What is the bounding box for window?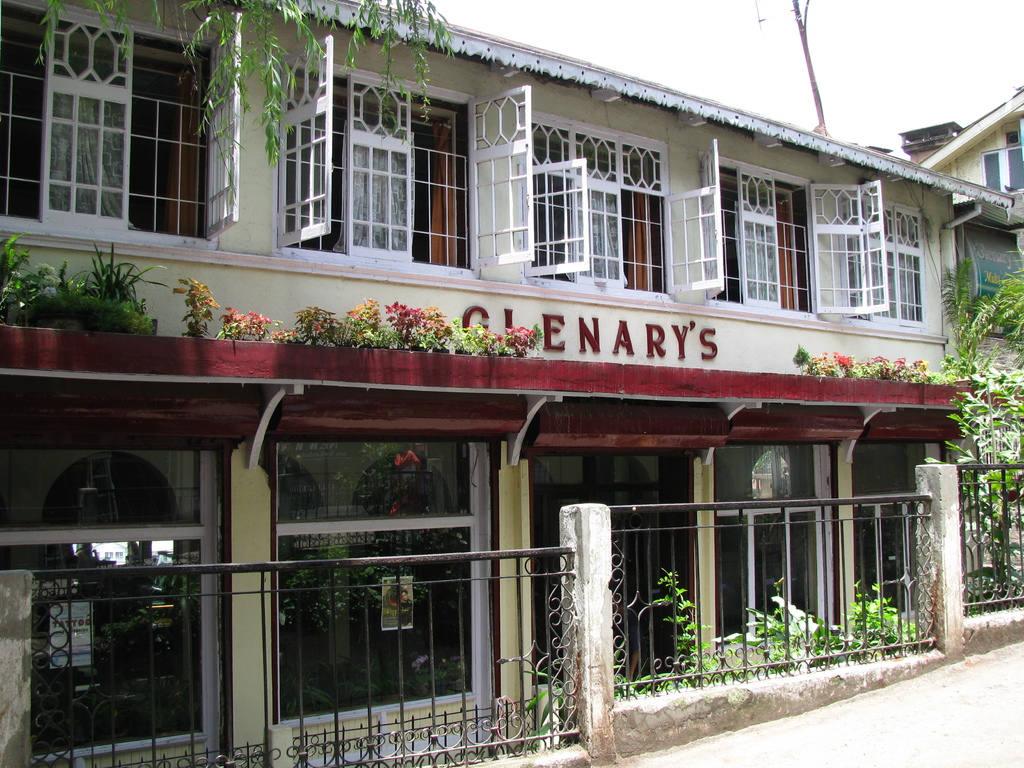
pyautogui.locateOnScreen(709, 140, 864, 321).
